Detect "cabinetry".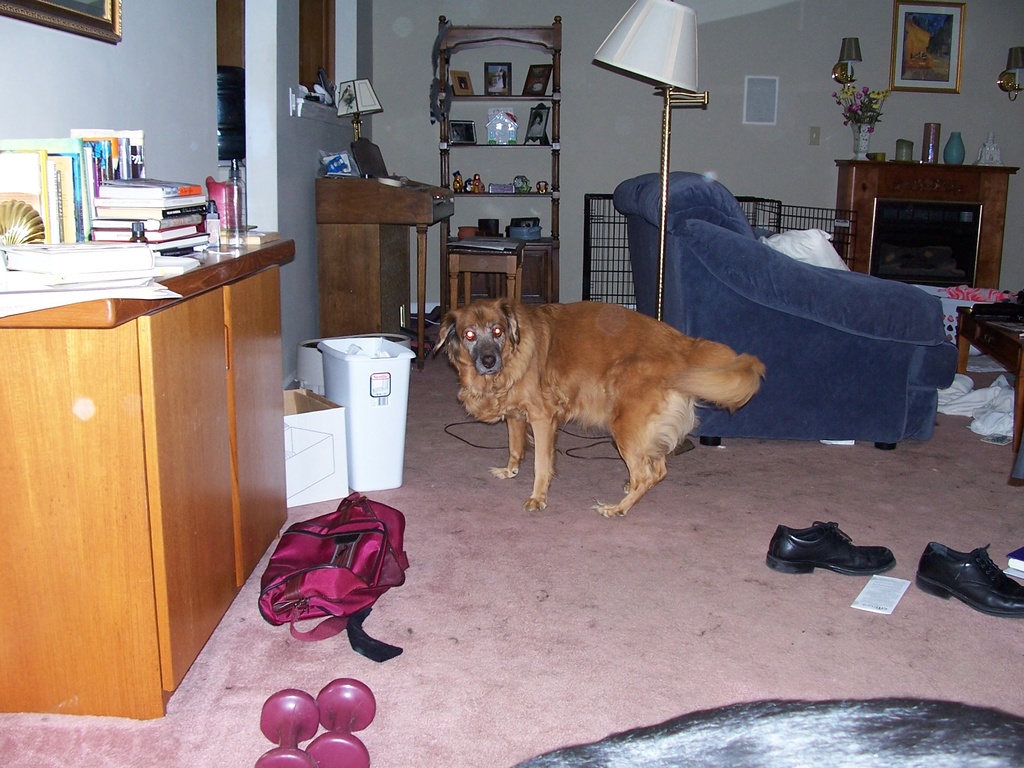
Detected at (left=318, top=173, right=463, bottom=342).
